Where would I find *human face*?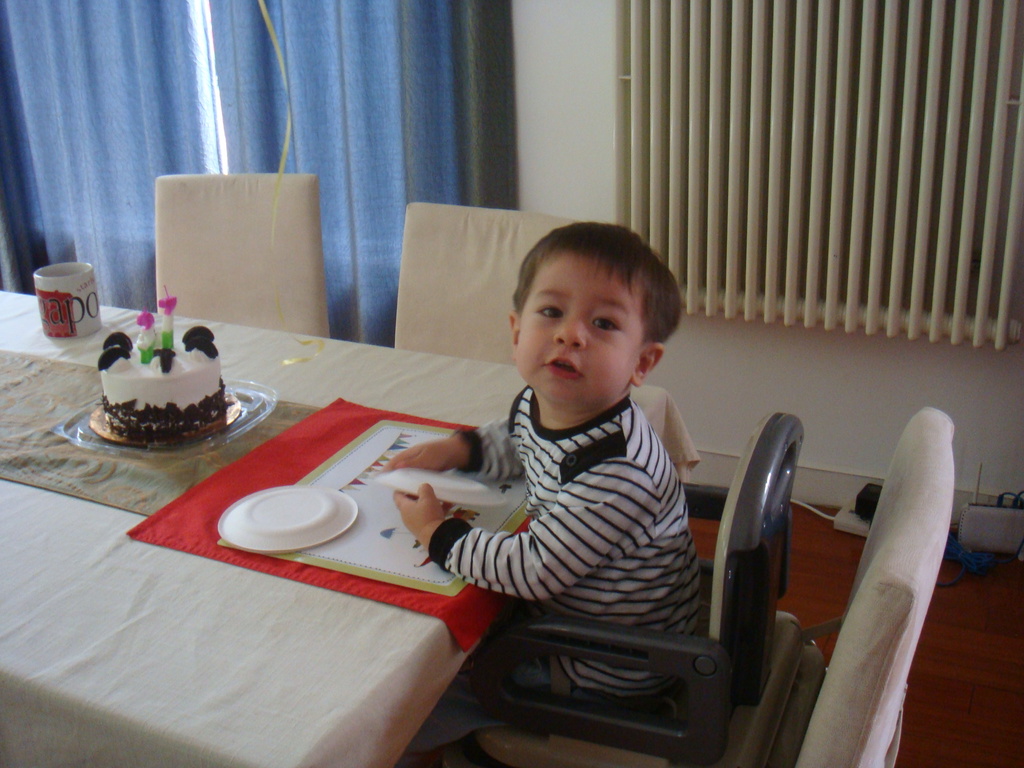
At <region>514, 249, 638, 410</region>.
